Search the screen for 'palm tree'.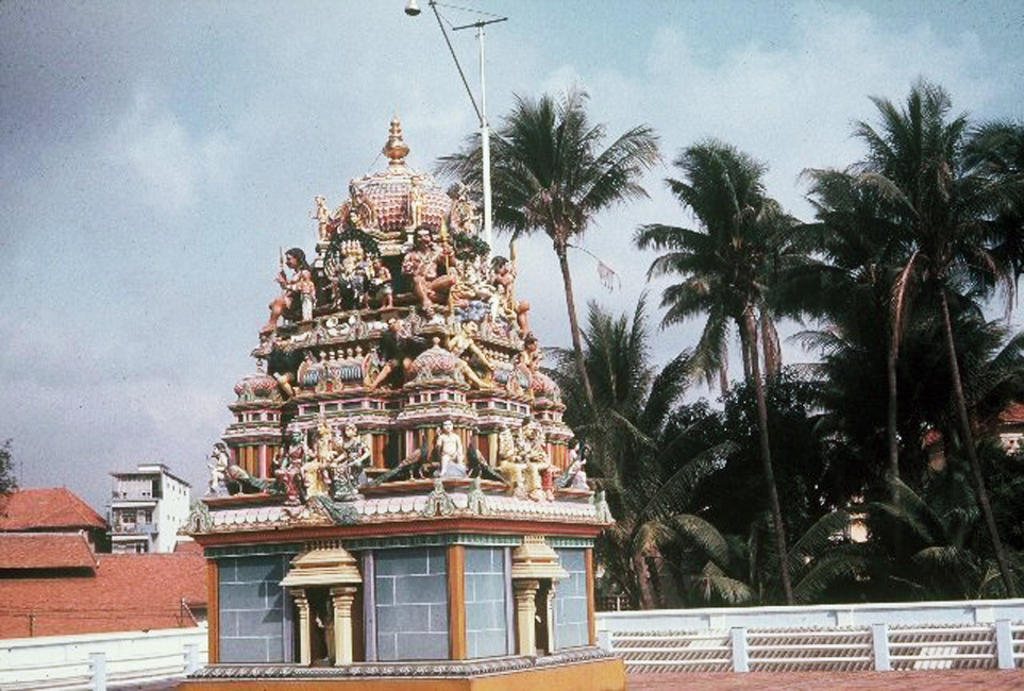
Found at pyautogui.locateOnScreen(452, 99, 607, 483).
